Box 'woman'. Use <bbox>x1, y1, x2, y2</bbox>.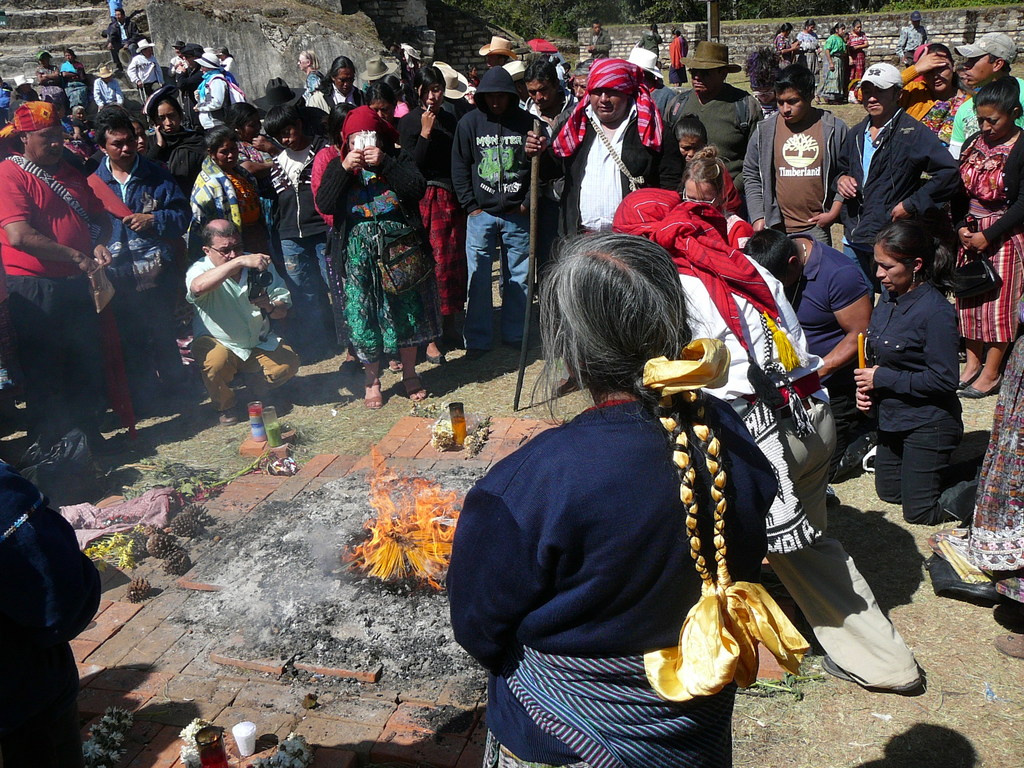
<bbox>309, 54, 364, 120</bbox>.
